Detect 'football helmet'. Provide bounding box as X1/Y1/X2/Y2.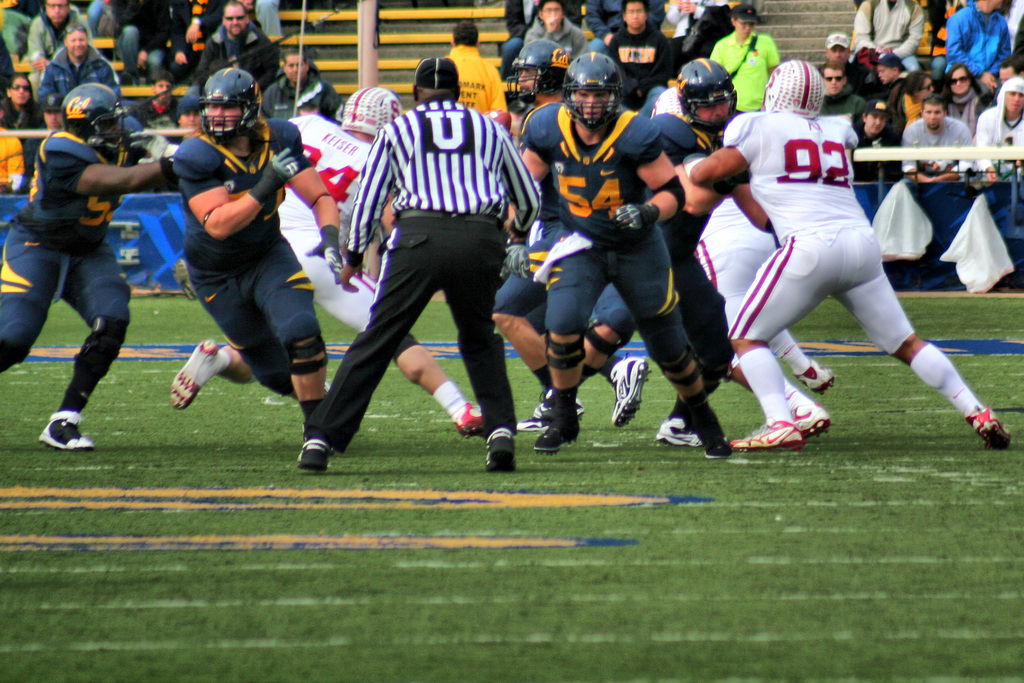
344/83/404/140.
